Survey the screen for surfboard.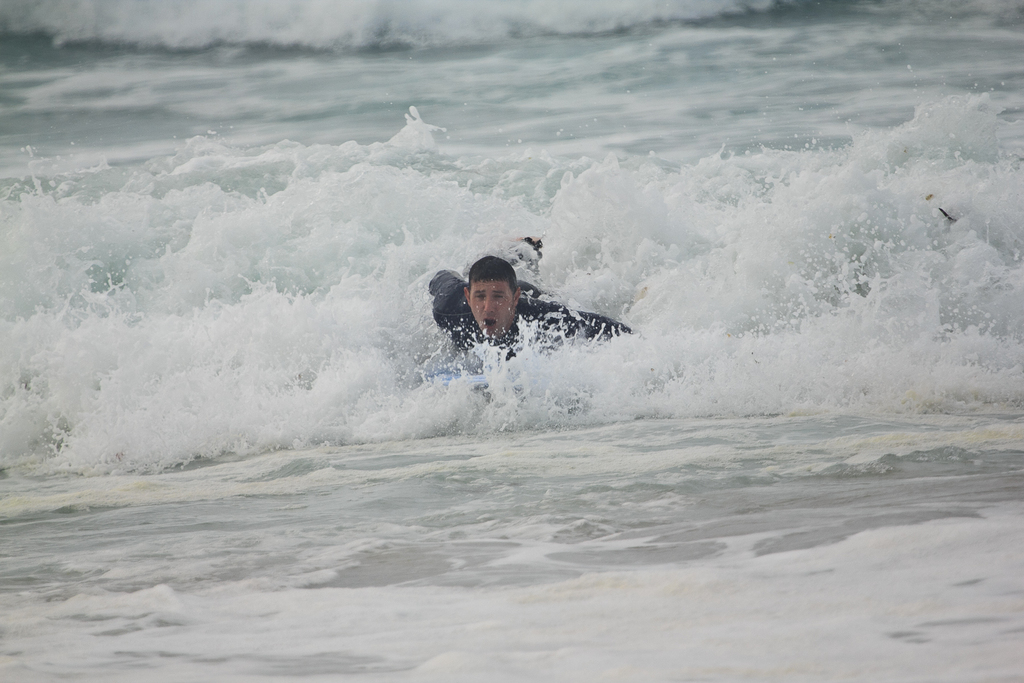
Survey found: detection(423, 360, 516, 390).
